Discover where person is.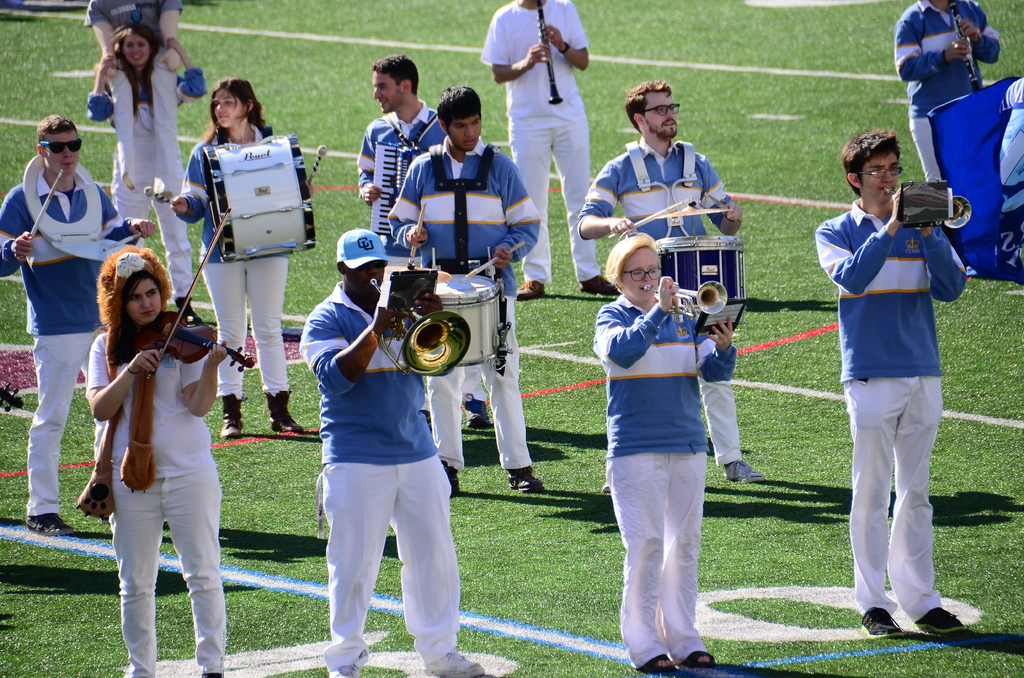
Discovered at bbox=[601, 171, 733, 659].
